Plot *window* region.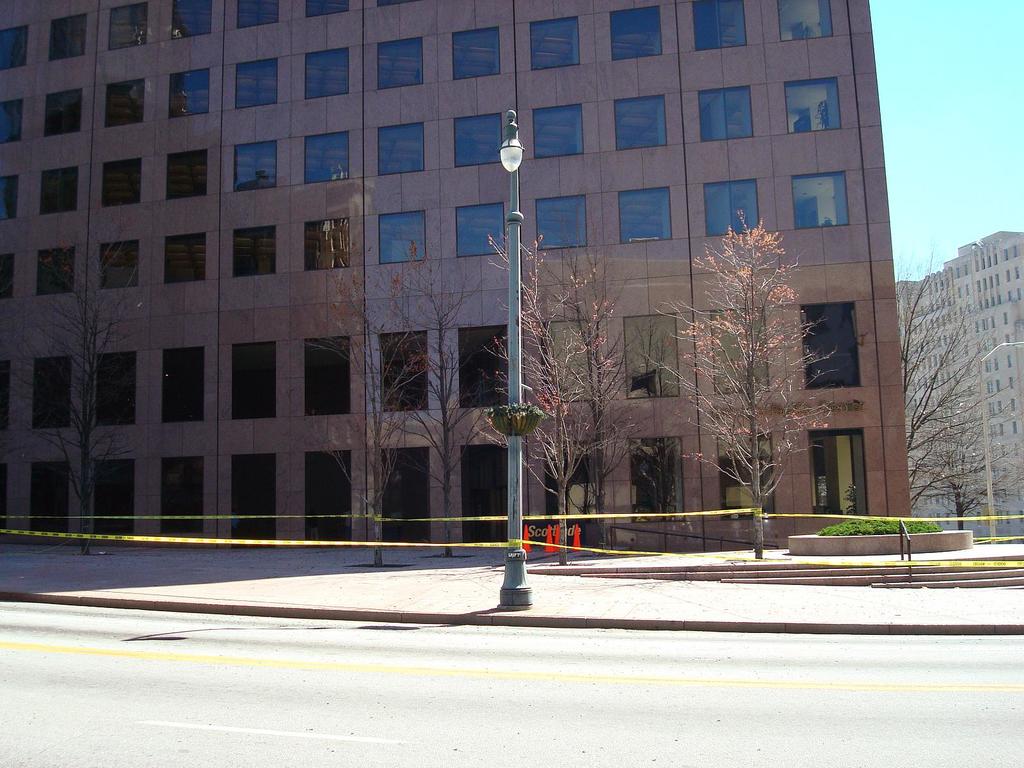
Plotted at 376 209 428 262.
